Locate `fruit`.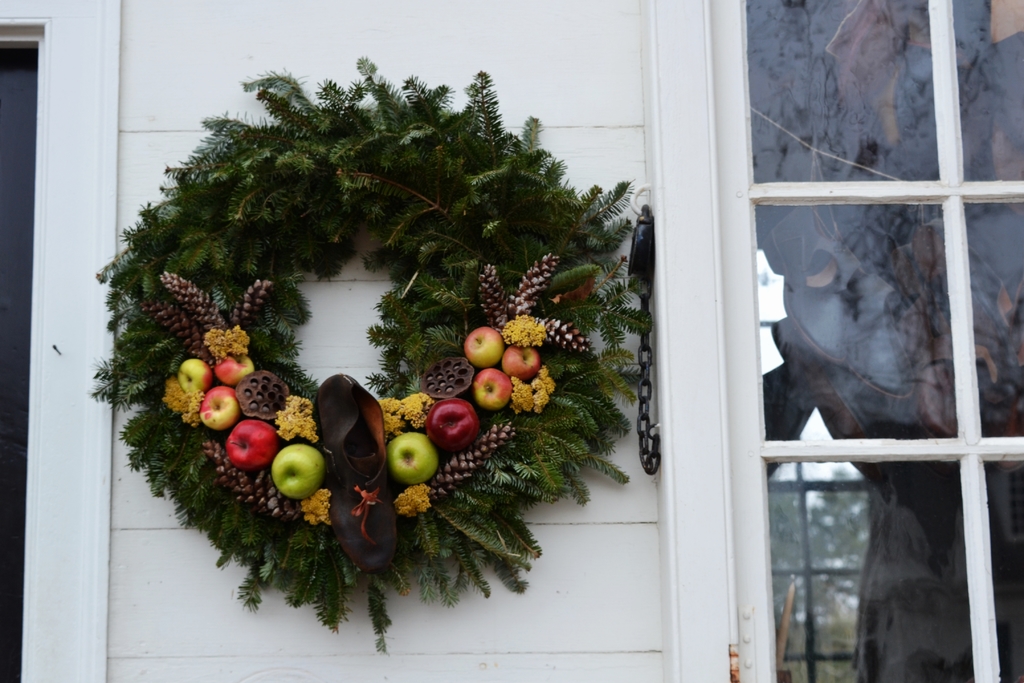
Bounding box: crop(272, 446, 327, 497).
